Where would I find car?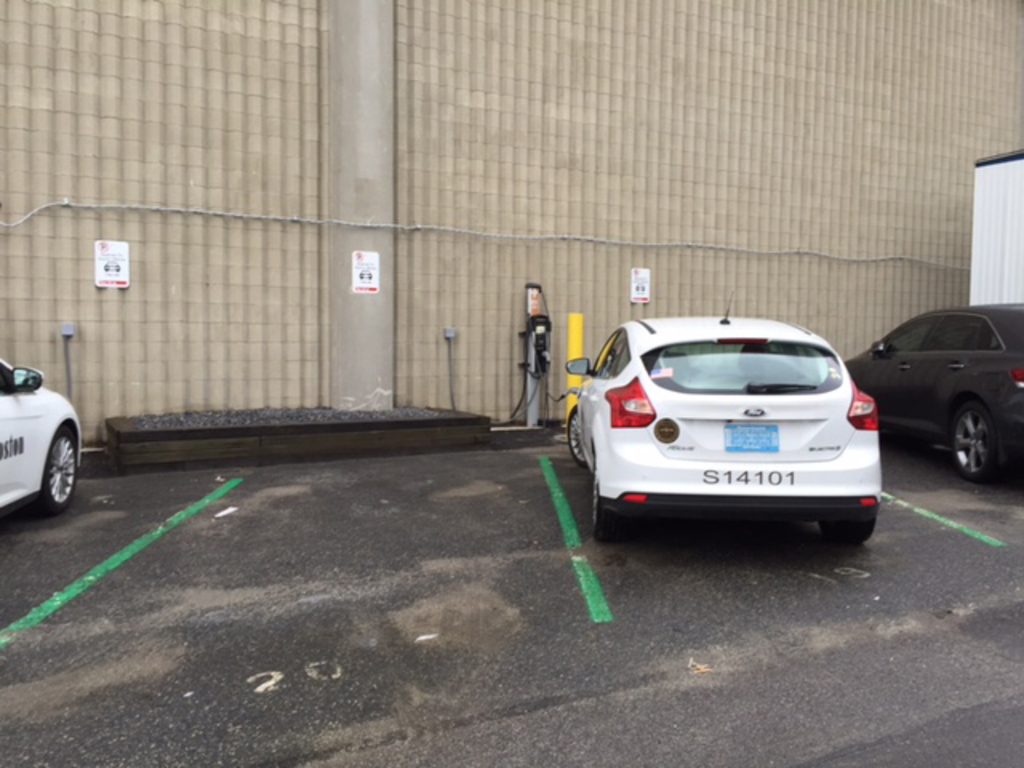
At 843/299/1022/483.
